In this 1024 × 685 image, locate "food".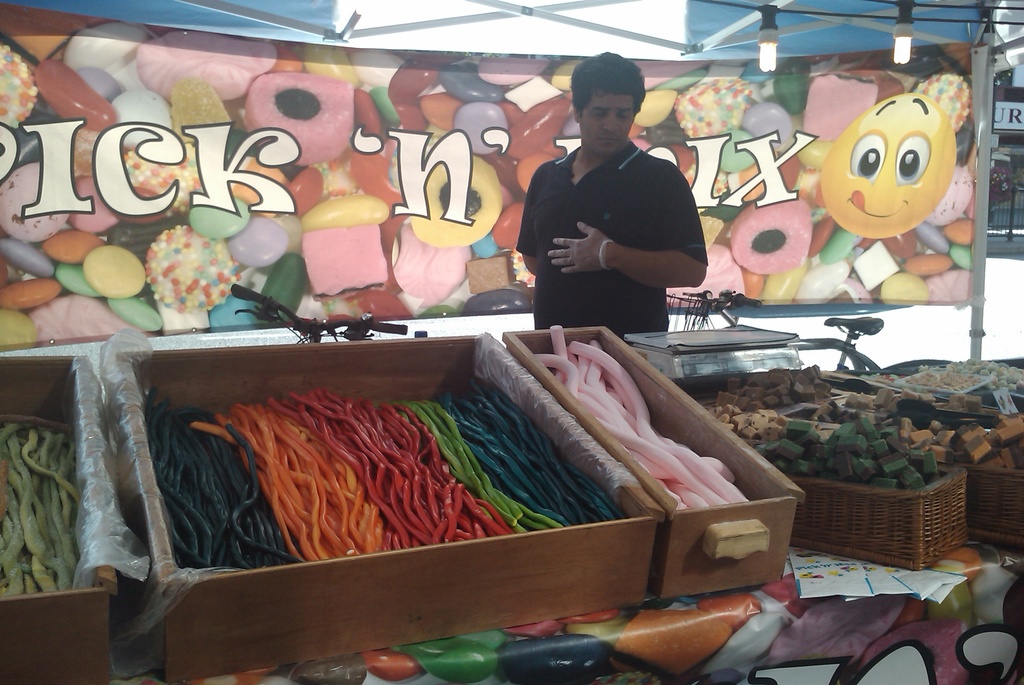
Bounding box: (0, 423, 77, 599).
